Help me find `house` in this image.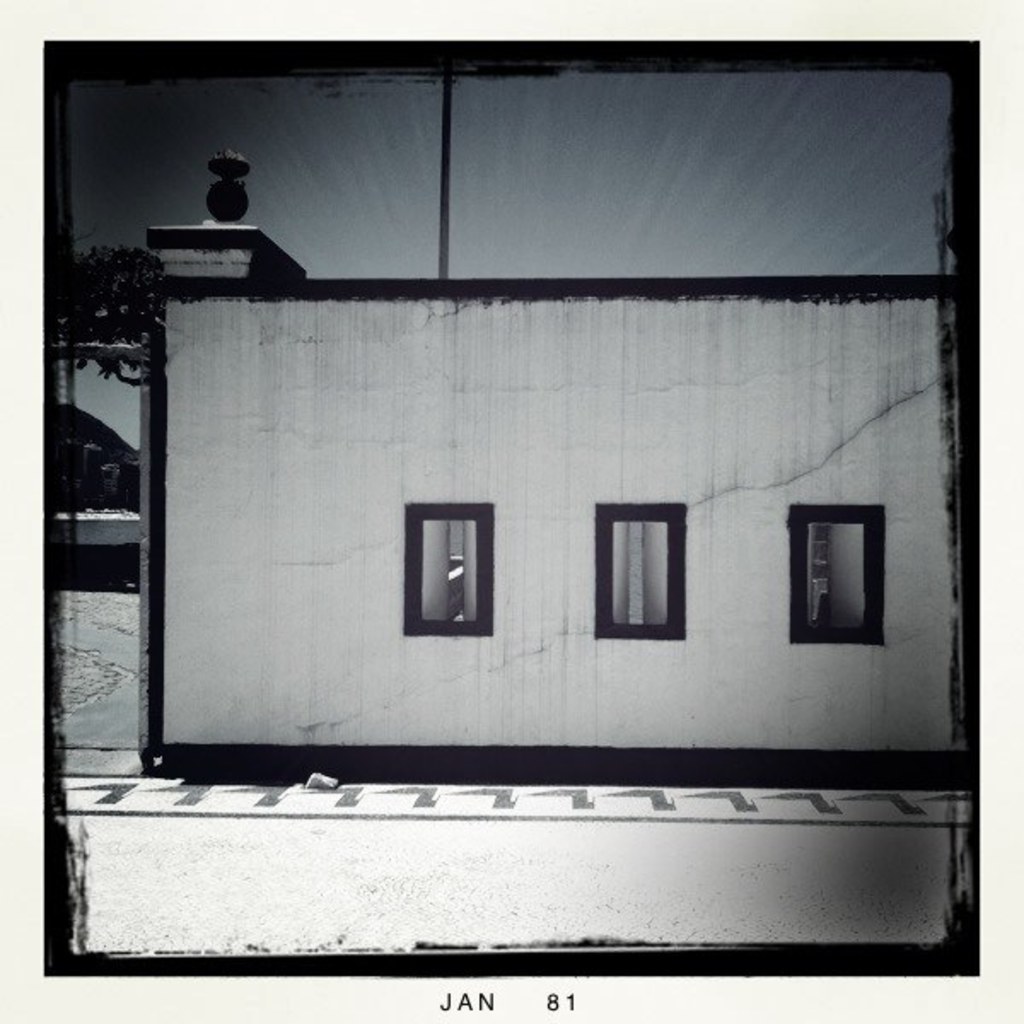
Found it: [left=26, top=396, right=147, bottom=609].
